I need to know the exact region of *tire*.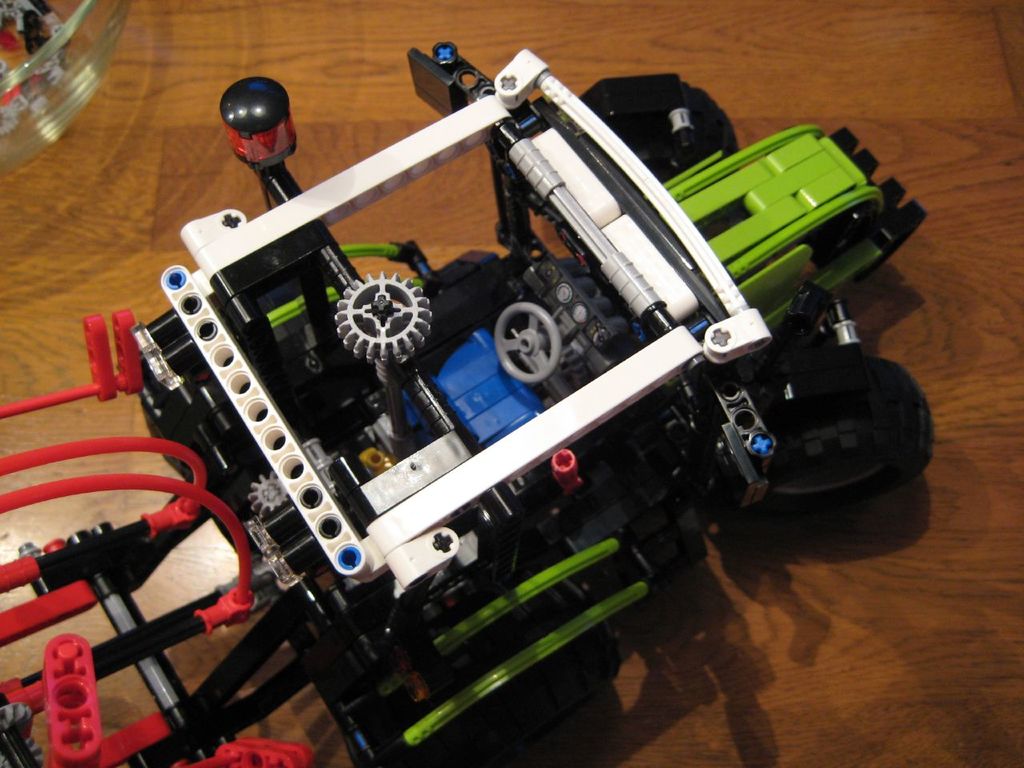
Region: l=758, t=345, r=934, b=514.
